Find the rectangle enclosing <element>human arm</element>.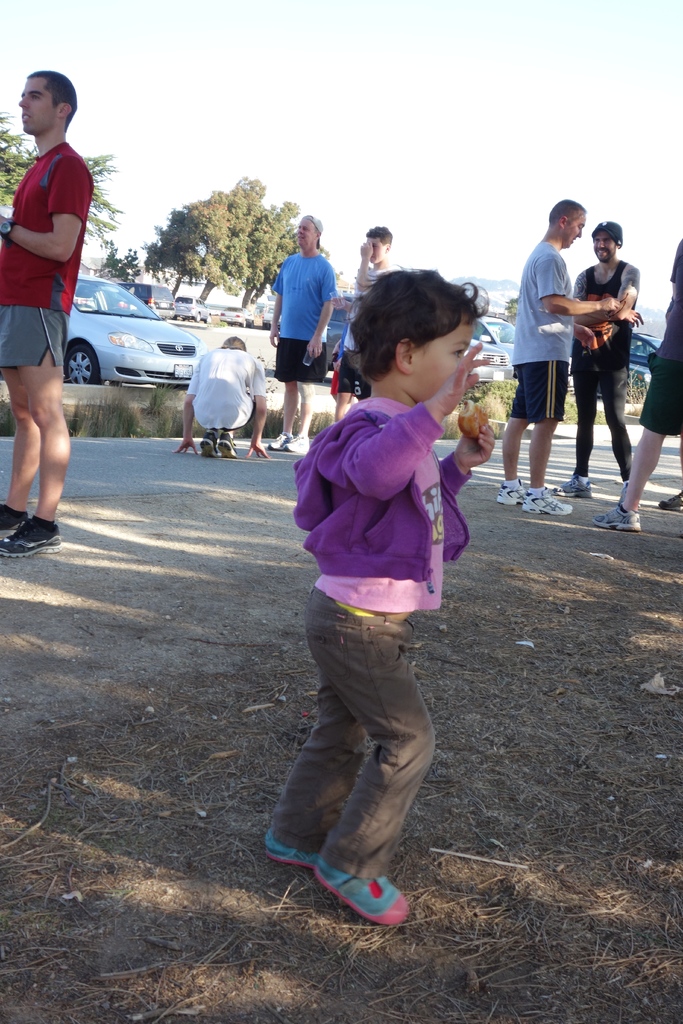
bbox(174, 353, 205, 458).
